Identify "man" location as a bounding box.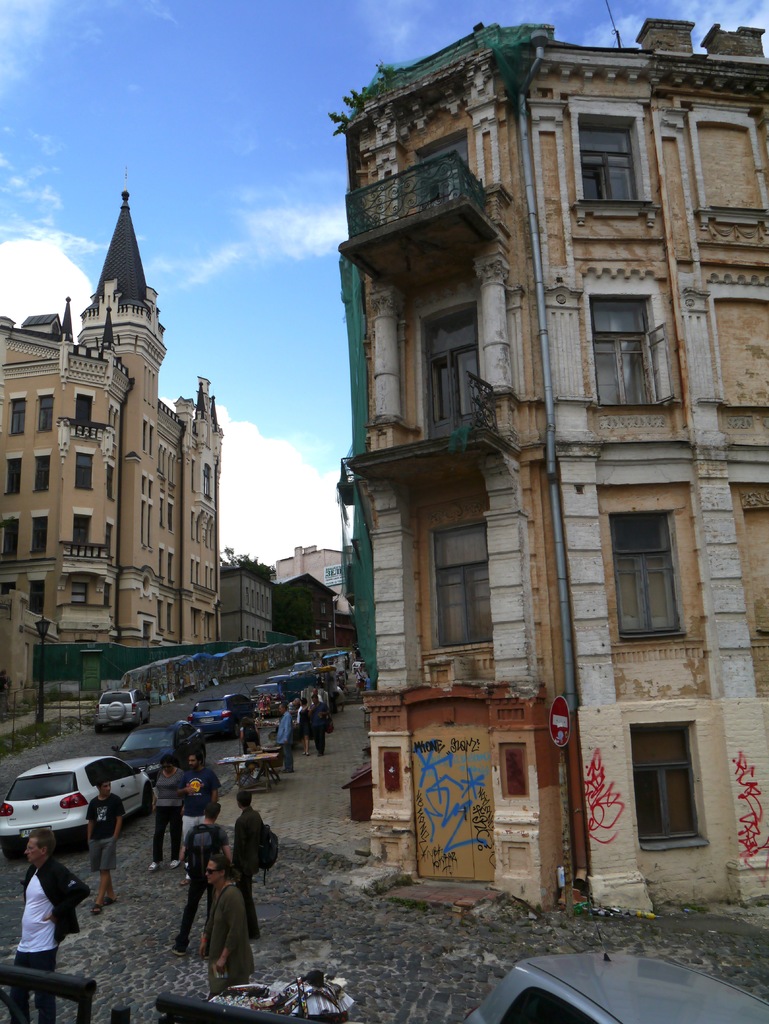
select_region(162, 808, 226, 952).
